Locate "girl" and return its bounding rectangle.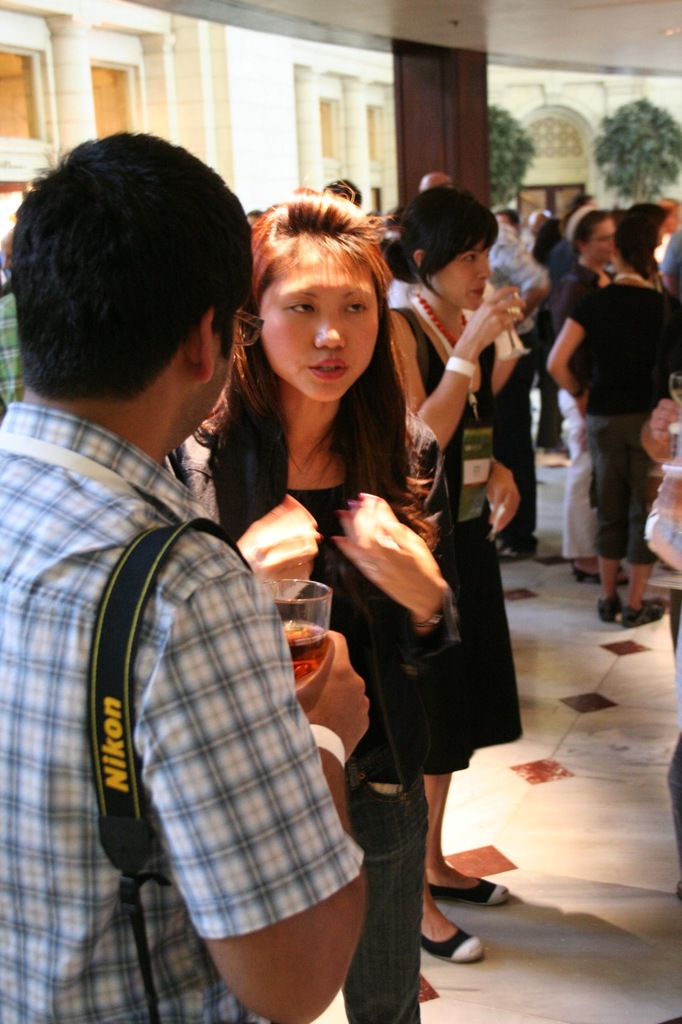
detection(539, 222, 681, 628).
